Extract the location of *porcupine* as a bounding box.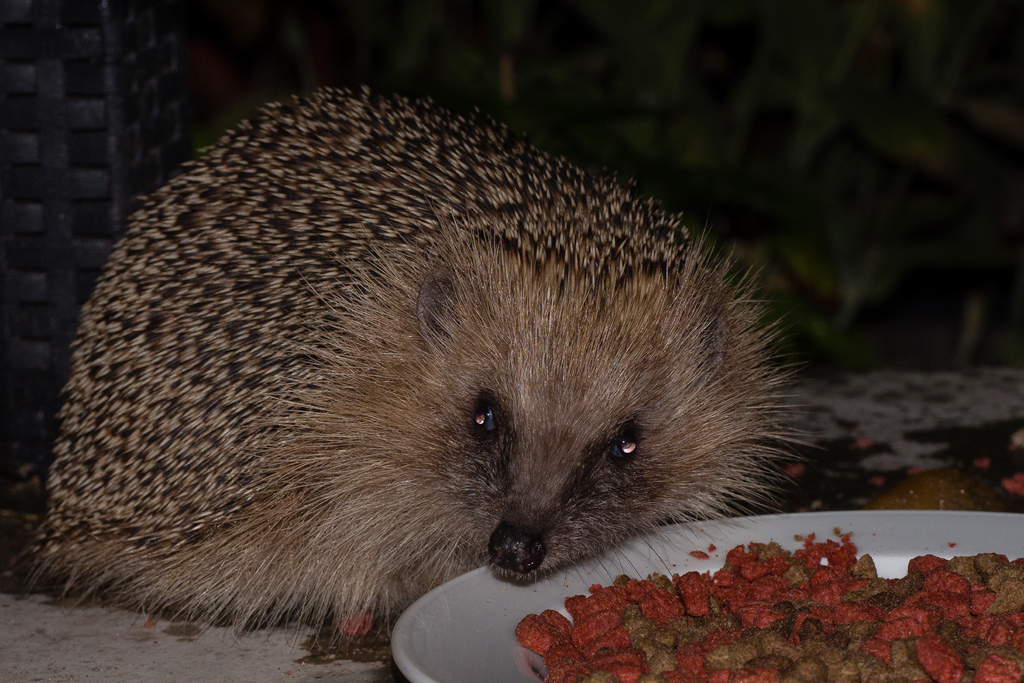
box=[31, 86, 824, 646].
